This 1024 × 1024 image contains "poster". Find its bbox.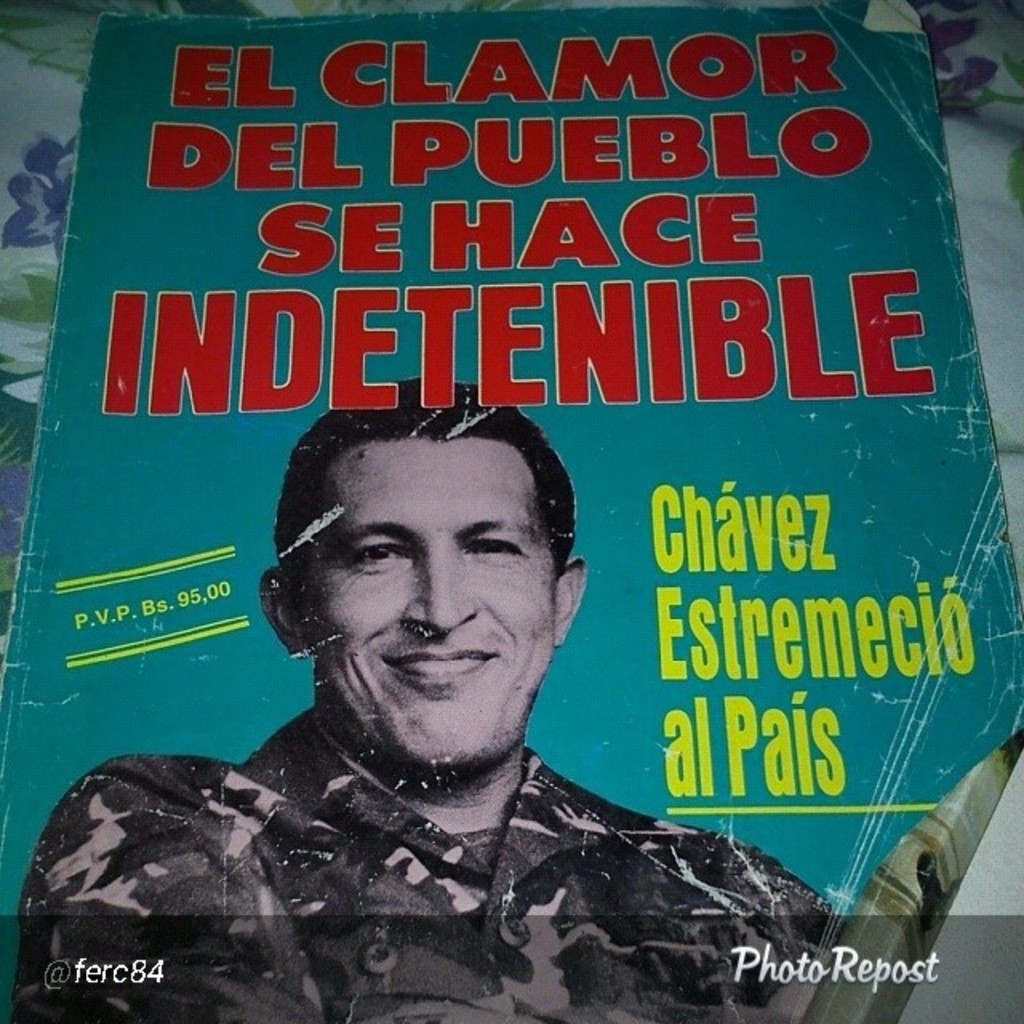
select_region(0, 0, 1022, 1022).
